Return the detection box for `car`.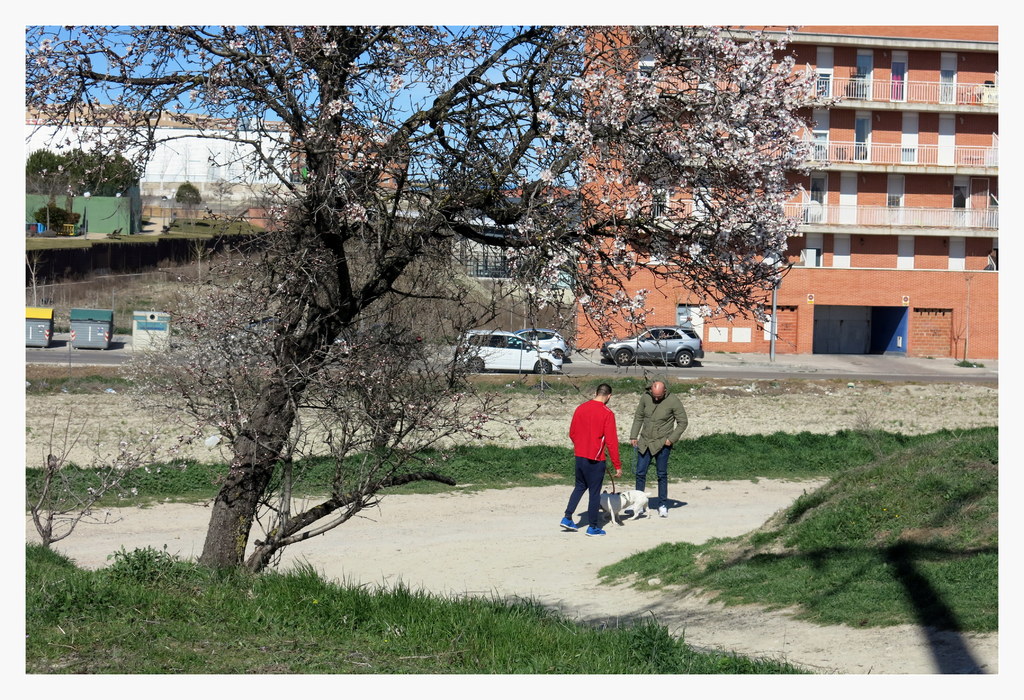
crop(455, 329, 563, 378).
